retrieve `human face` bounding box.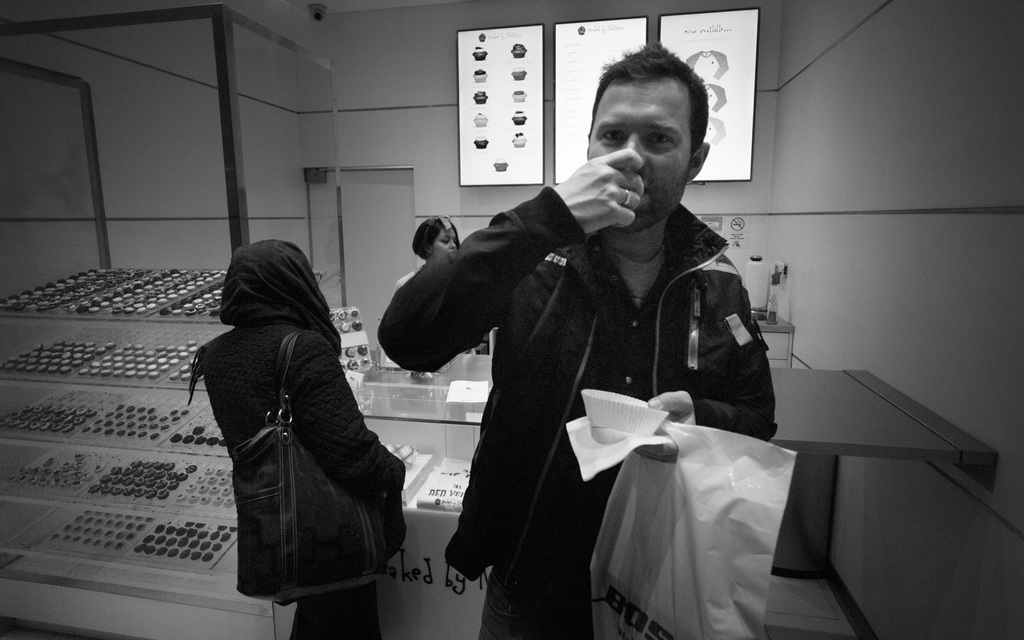
Bounding box: (587,77,689,232).
